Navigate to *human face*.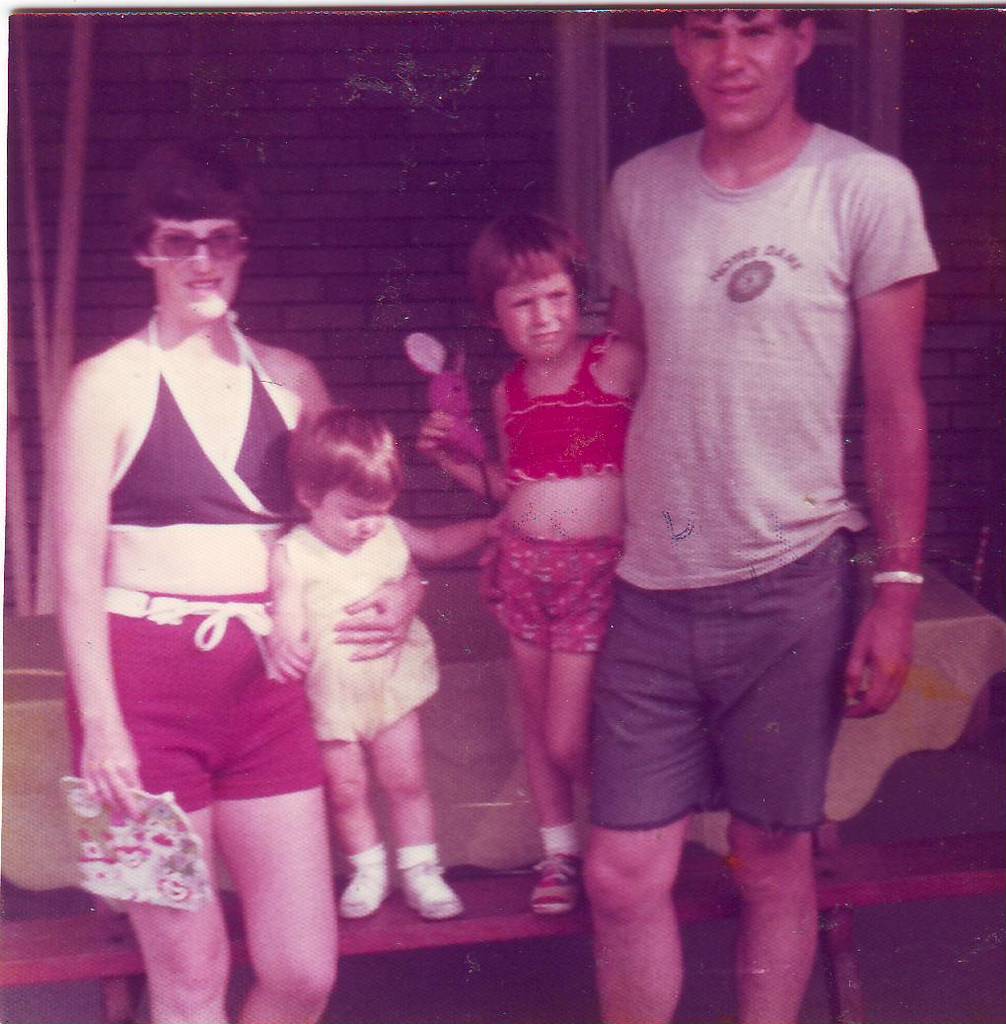
Navigation target: 308/483/390/549.
